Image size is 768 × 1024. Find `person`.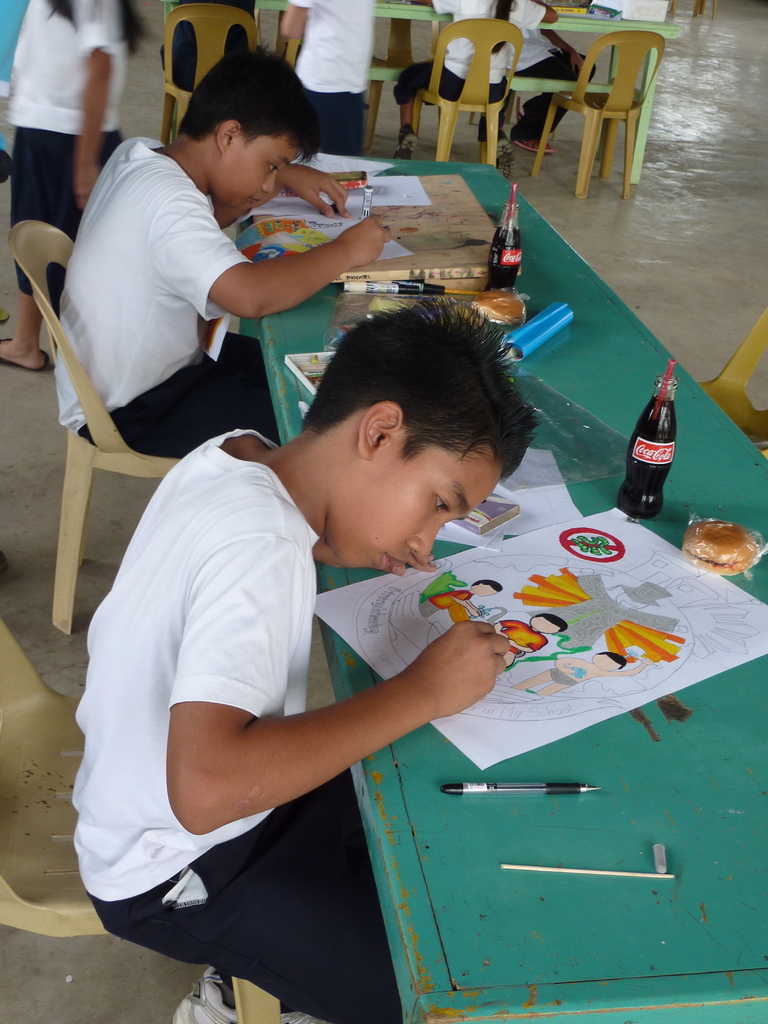
(left=394, top=0, right=579, bottom=161).
